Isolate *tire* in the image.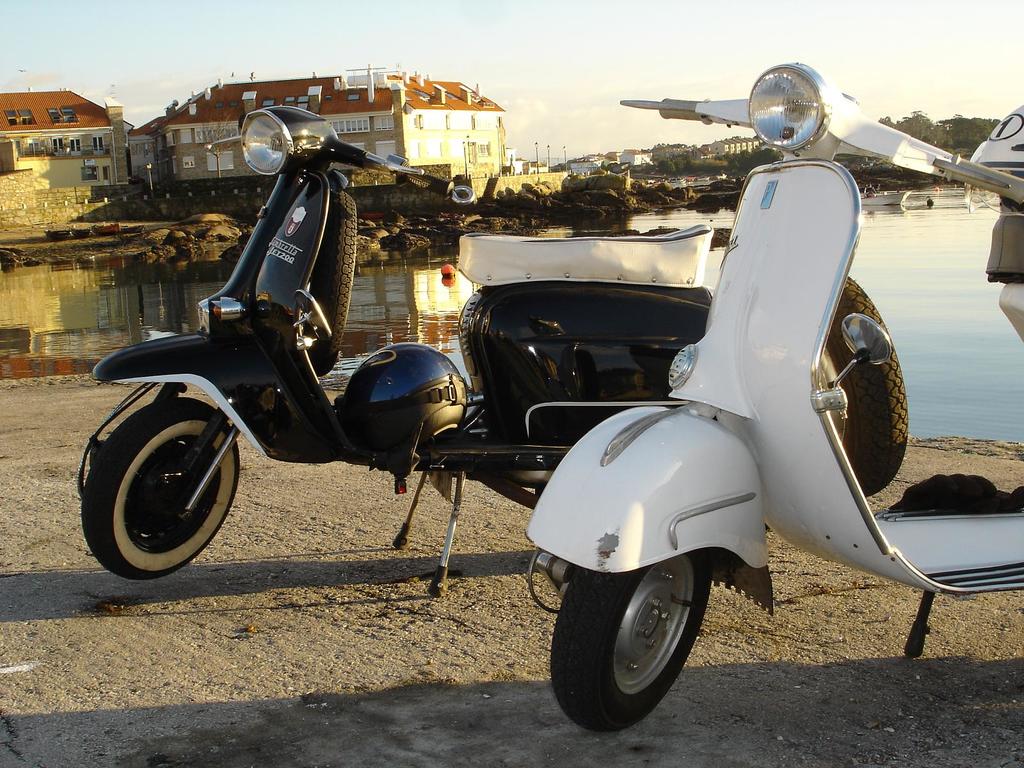
Isolated region: <region>79, 401, 241, 579</region>.
